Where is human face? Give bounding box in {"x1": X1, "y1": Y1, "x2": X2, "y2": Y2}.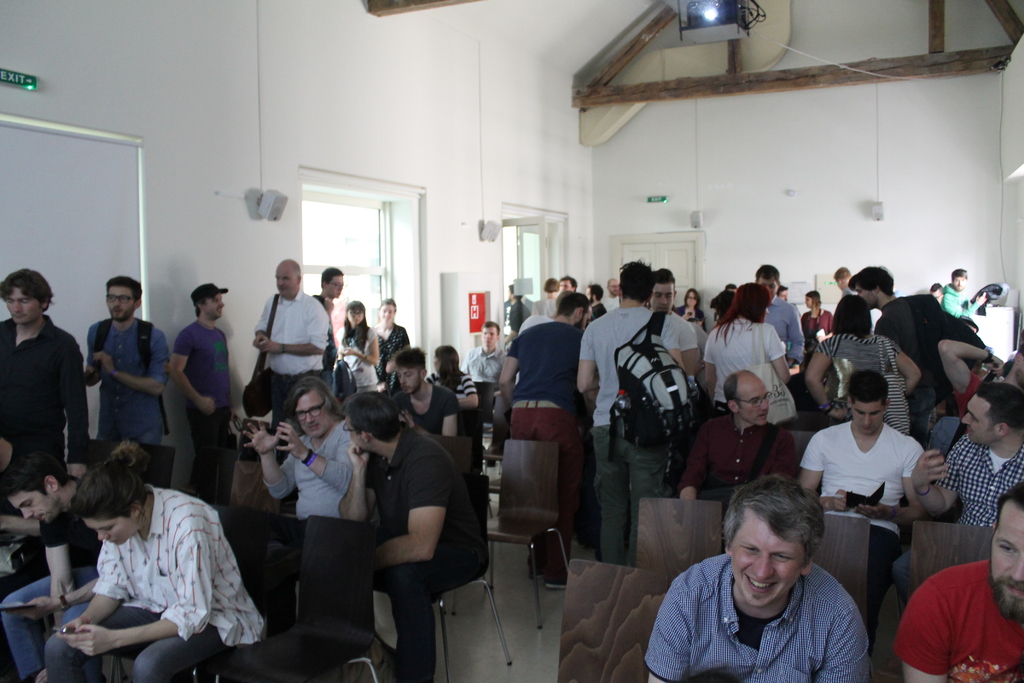
{"x1": 610, "y1": 281, "x2": 620, "y2": 293}.
